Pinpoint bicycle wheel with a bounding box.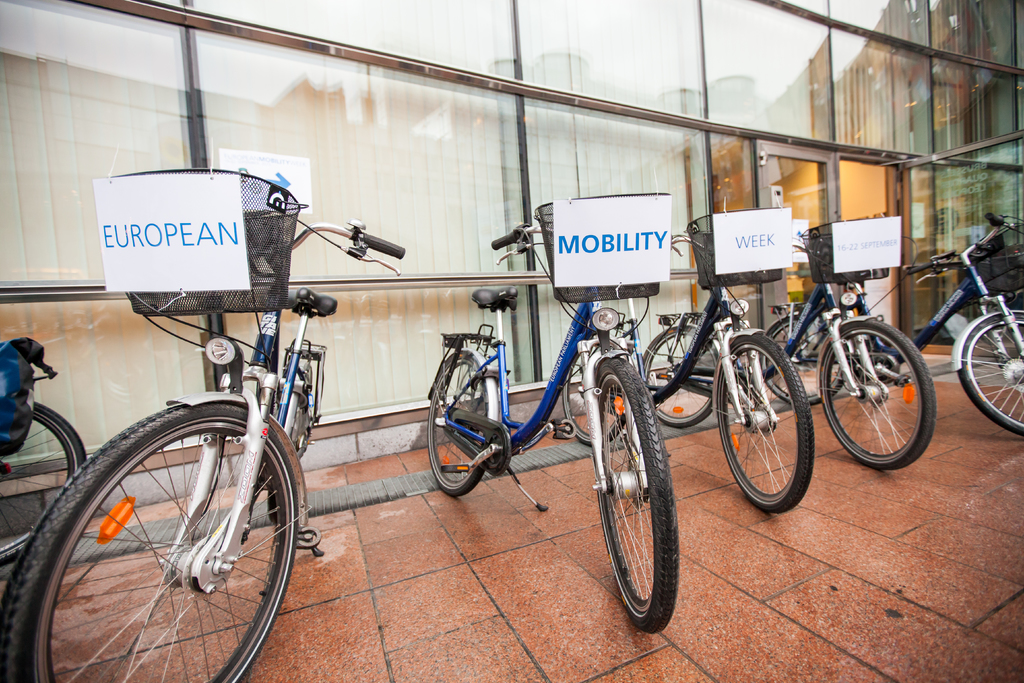
{"x1": 426, "y1": 349, "x2": 490, "y2": 497}.
